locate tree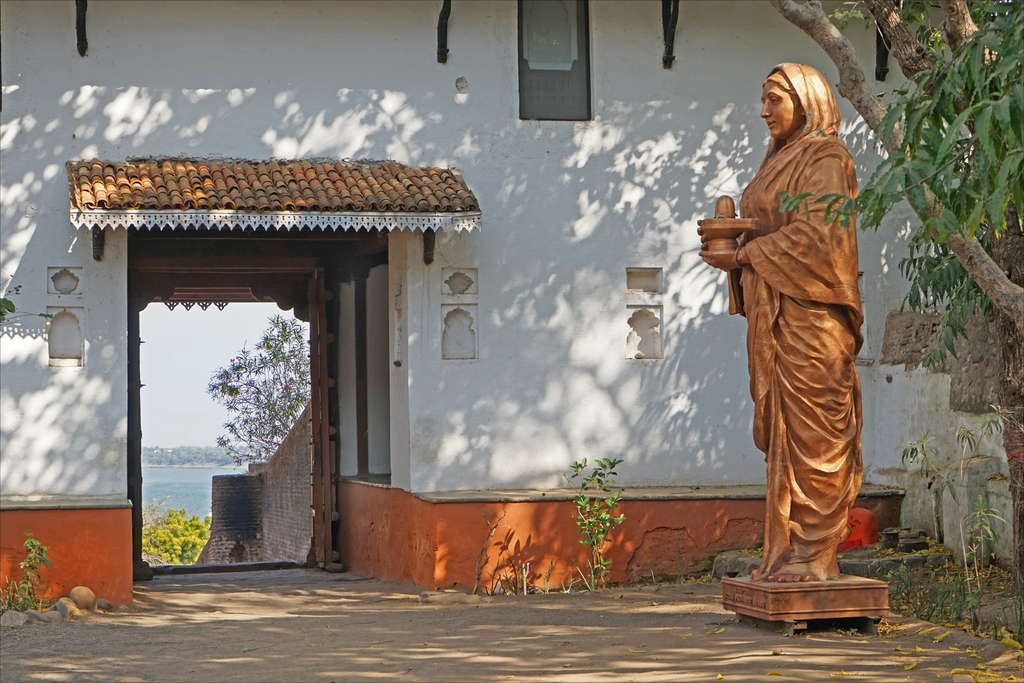
{"x1": 139, "y1": 501, "x2": 209, "y2": 562}
